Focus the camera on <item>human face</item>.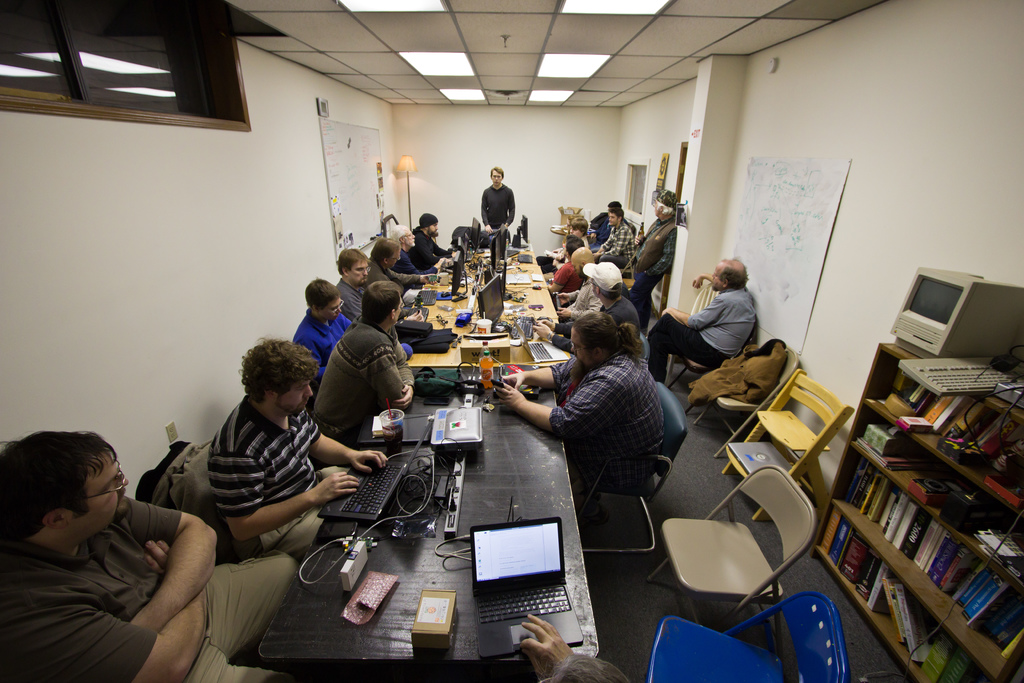
Focus region: (706,266,720,292).
